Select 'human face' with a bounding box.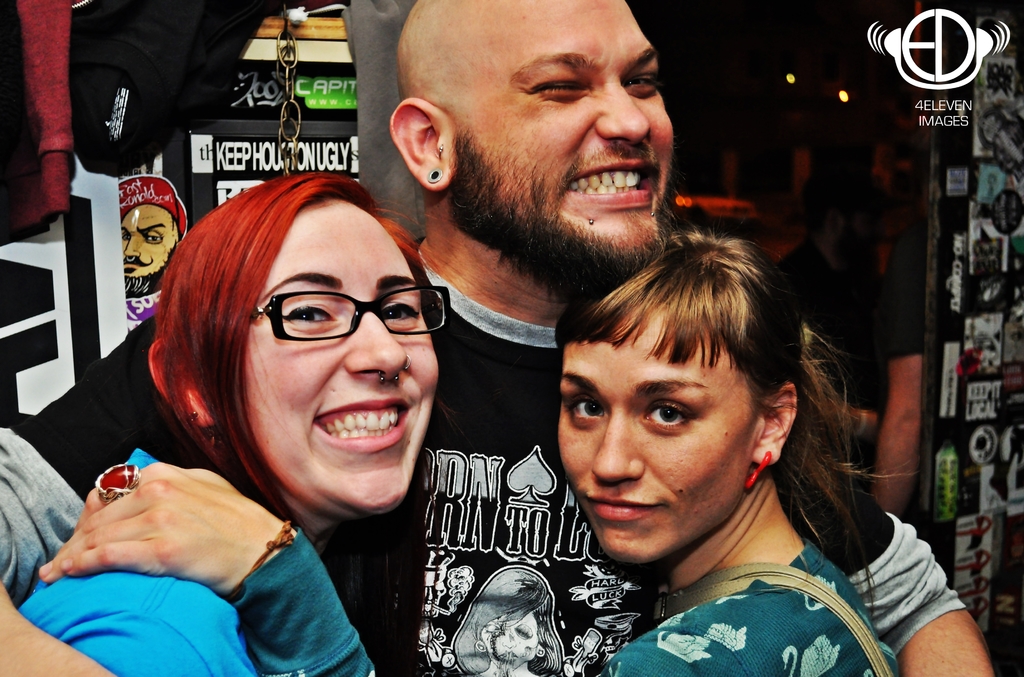
[551, 318, 761, 565].
